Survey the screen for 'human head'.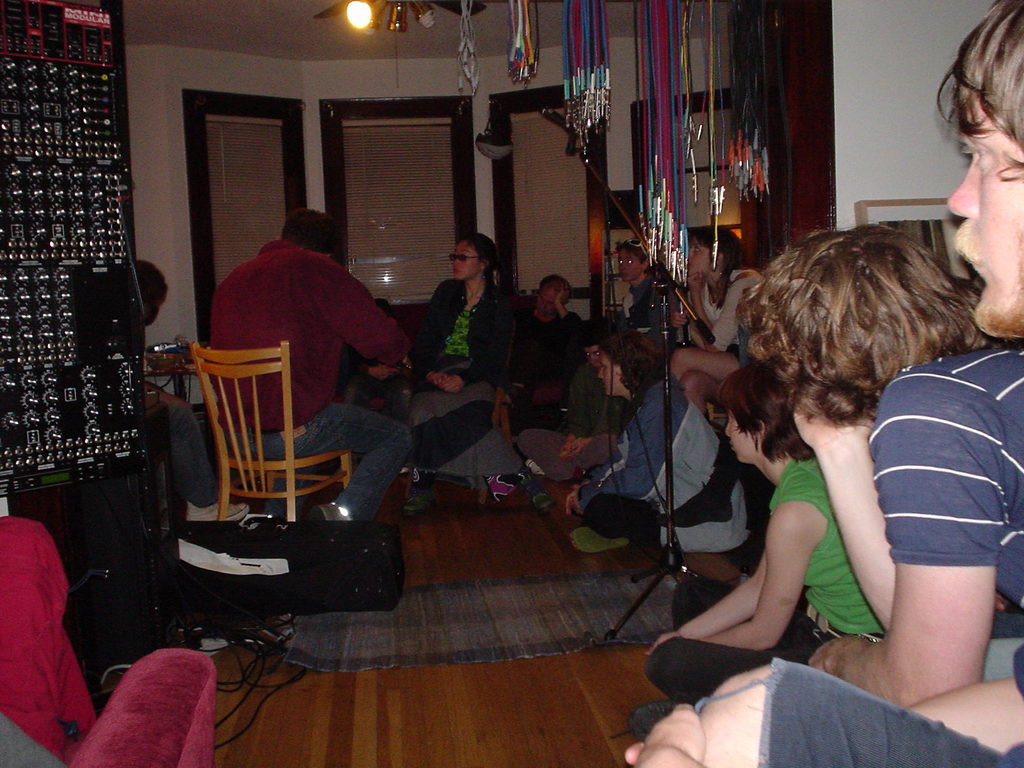
Survey found: box=[582, 333, 611, 372].
